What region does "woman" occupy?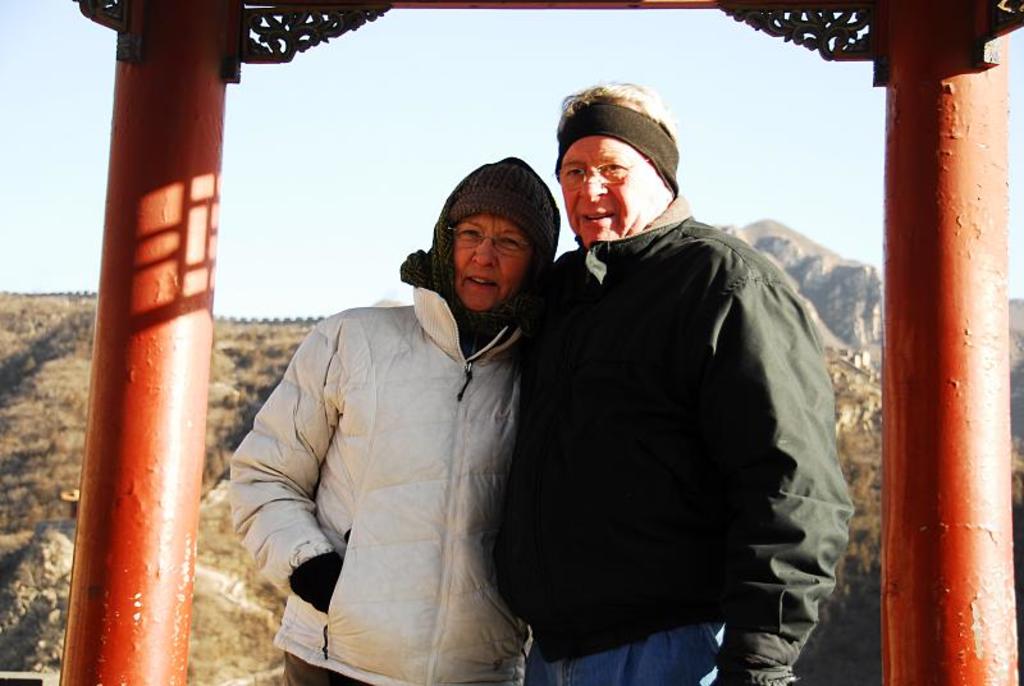
224 145 580 685.
